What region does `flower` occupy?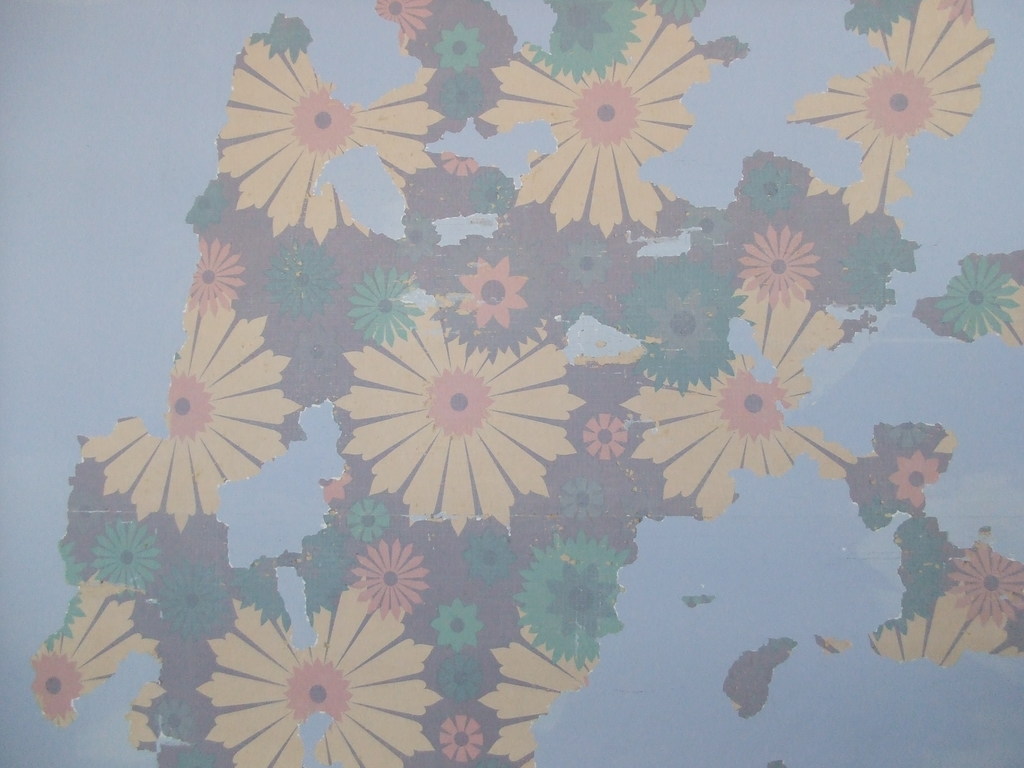
[944, 540, 1023, 631].
